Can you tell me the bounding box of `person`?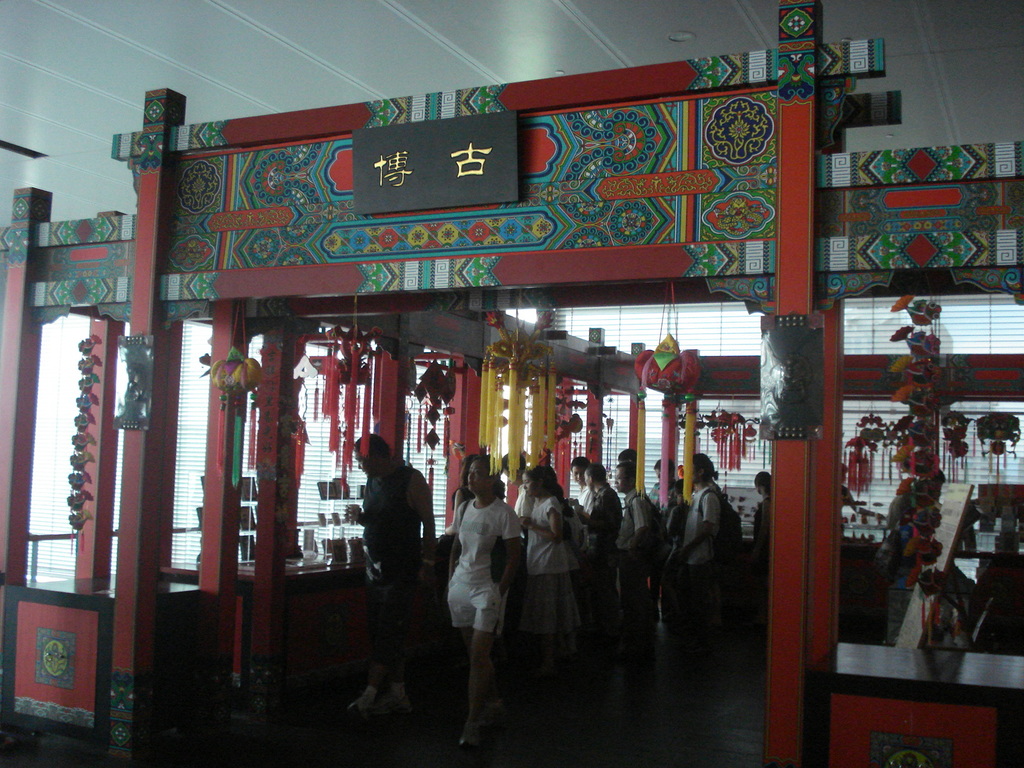
x1=612, y1=458, x2=659, y2=576.
